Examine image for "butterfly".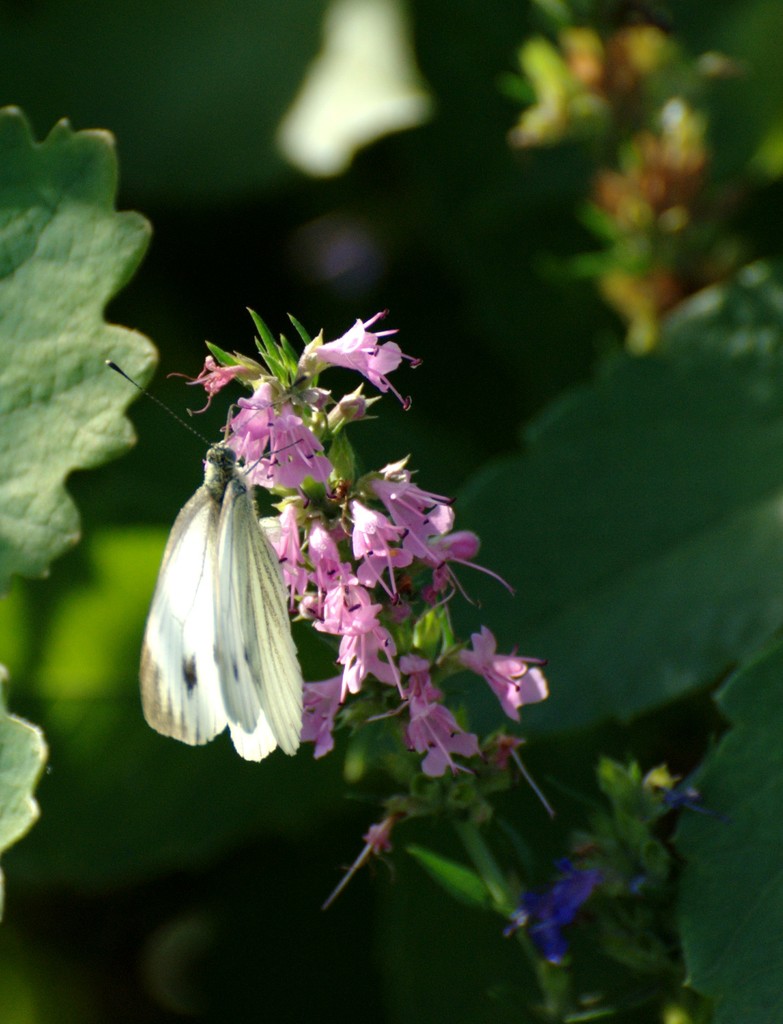
Examination result: [left=107, top=356, right=298, bottom=762].
